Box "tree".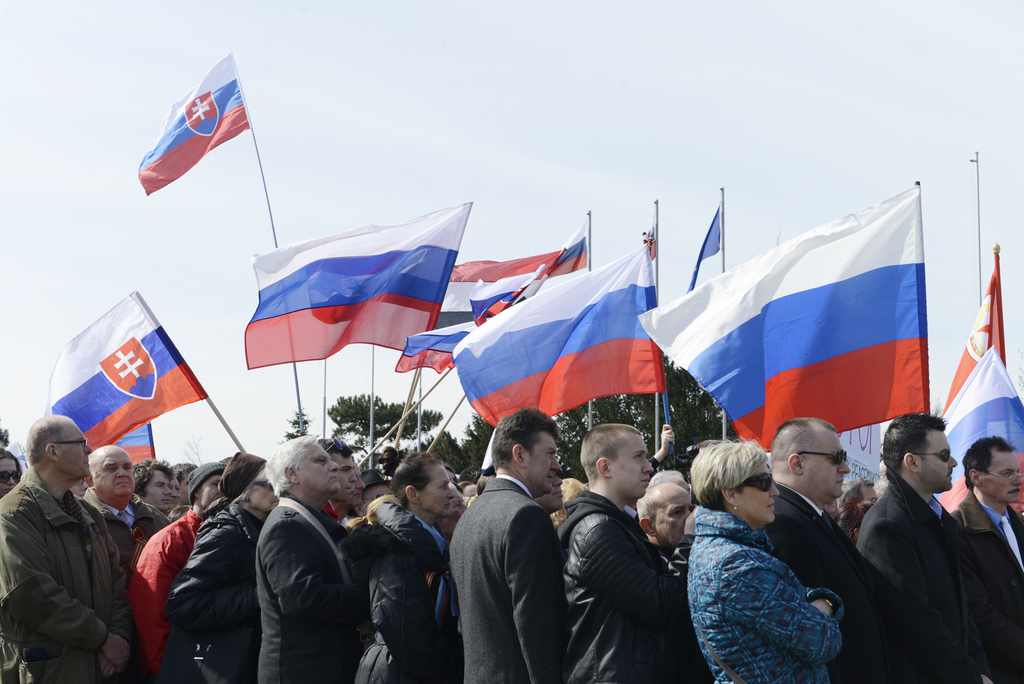
<region>334, 392, 463, 467</region>.
